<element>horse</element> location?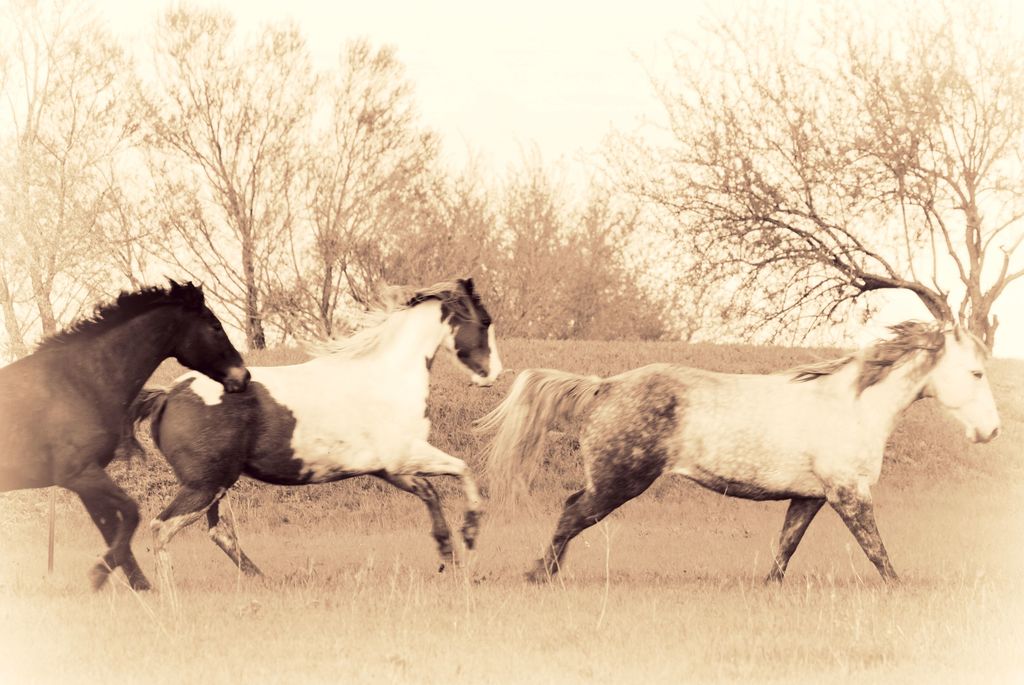
locate(474, 319, 1002, 590)
